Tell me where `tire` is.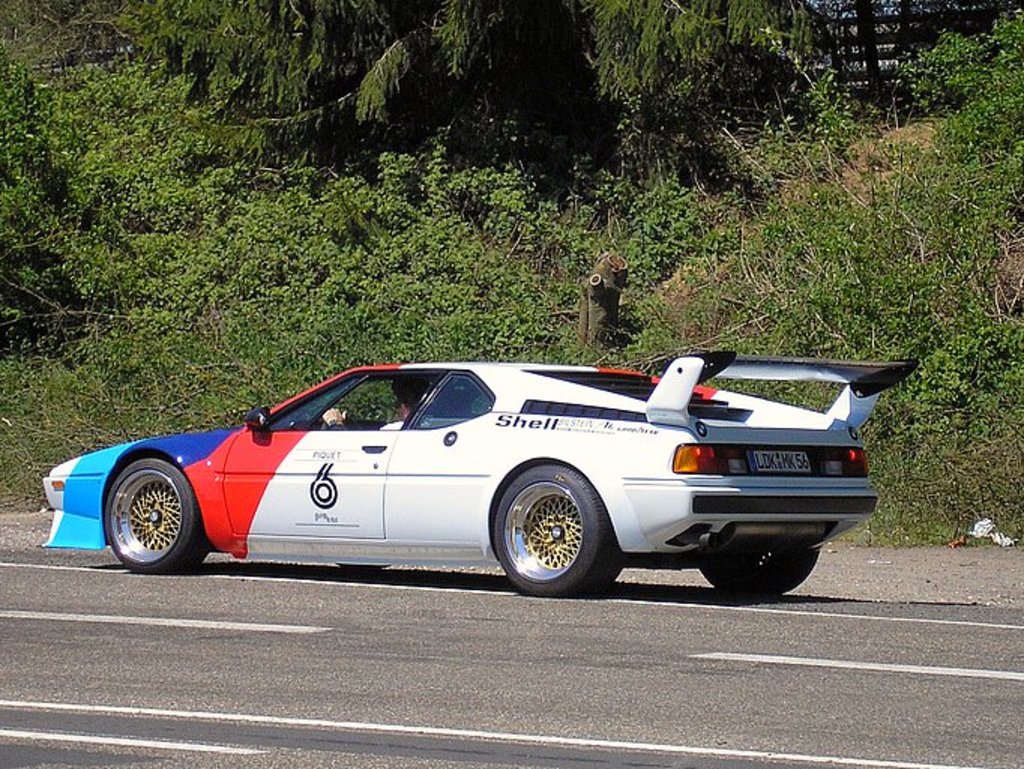
`tire` is at {"x1": 491, "y1": 461, "x2": 620, "y2": 598}.
